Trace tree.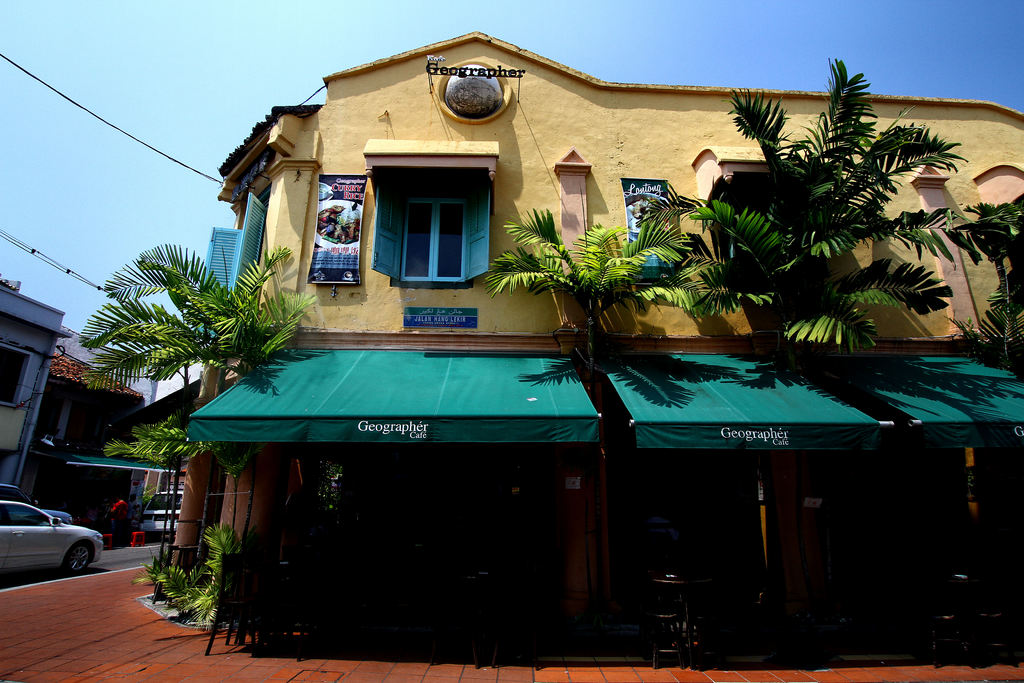
Traced to box=[76, 230, 286, 420].
